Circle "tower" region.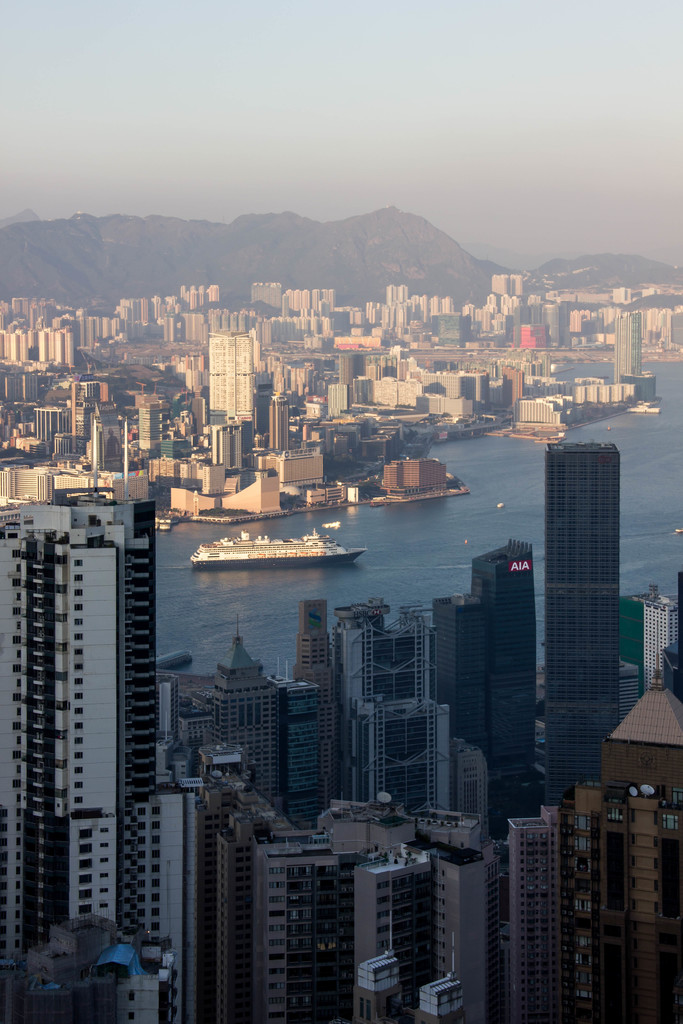
Region: detection(539, 305, 562, 347).
